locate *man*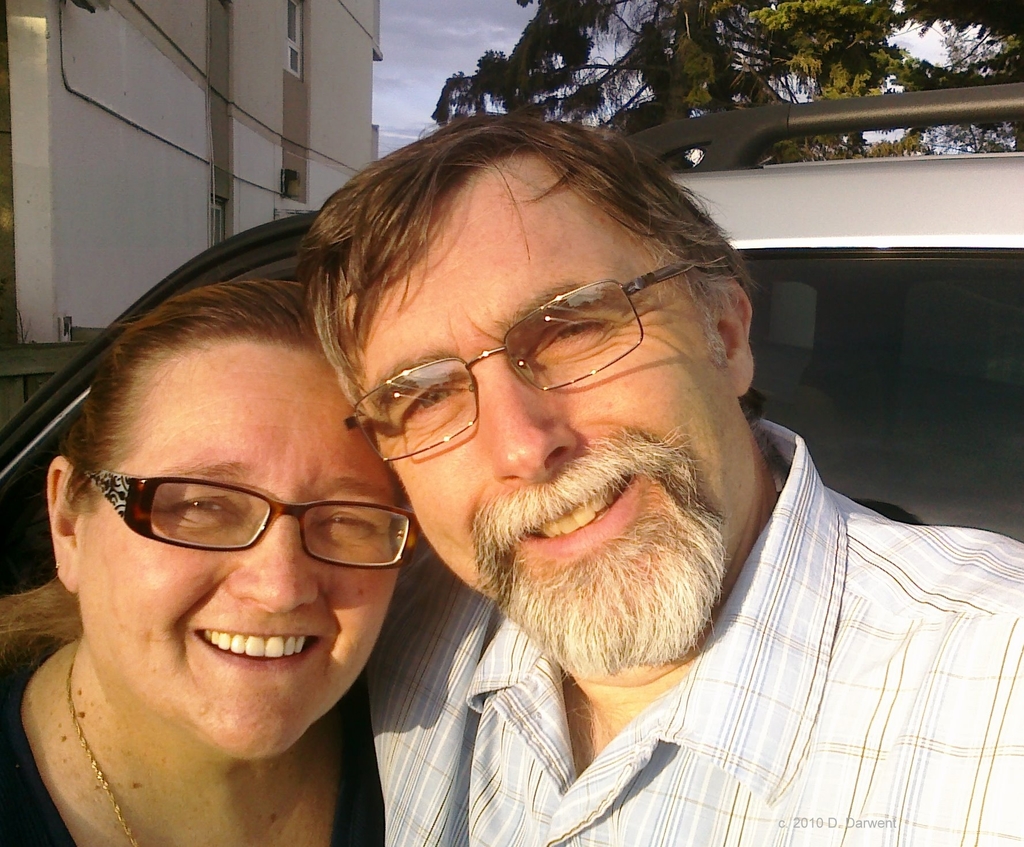
(148, 88, 963, 834)
